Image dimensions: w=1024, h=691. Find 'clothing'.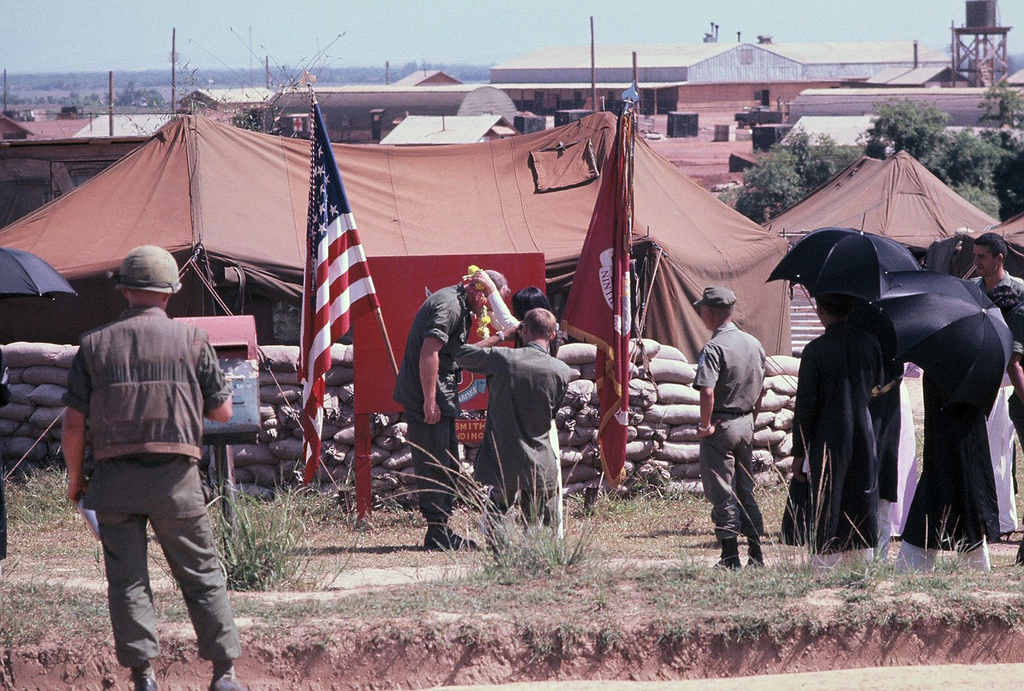
box=[0, 339, 10, 563].
